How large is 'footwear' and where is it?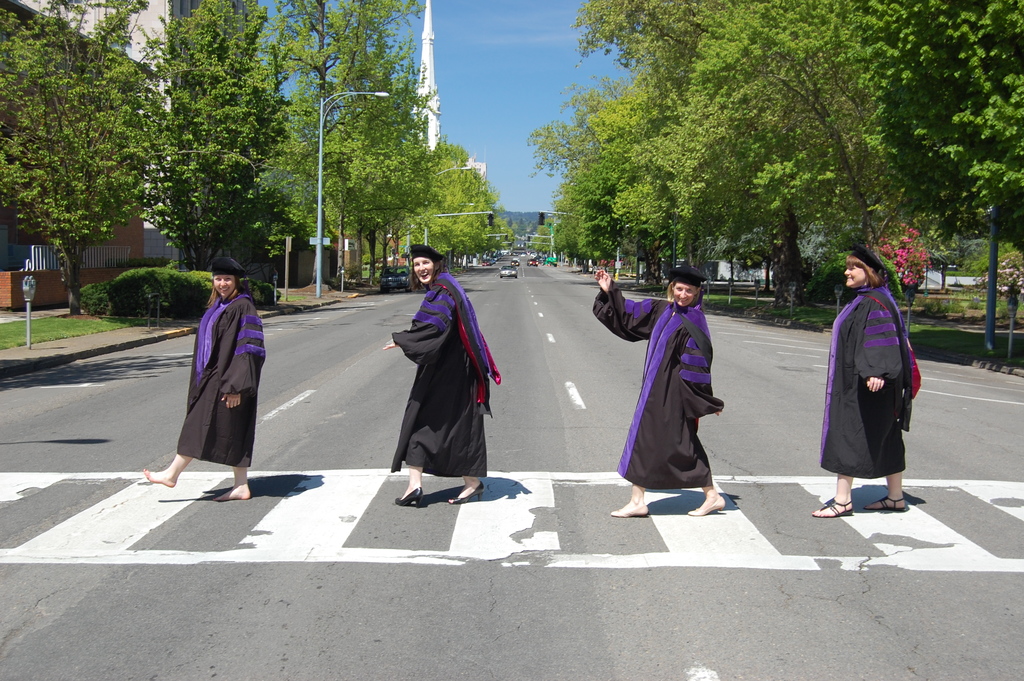
Bounding box: Rect(610, 509, 648, 518).
